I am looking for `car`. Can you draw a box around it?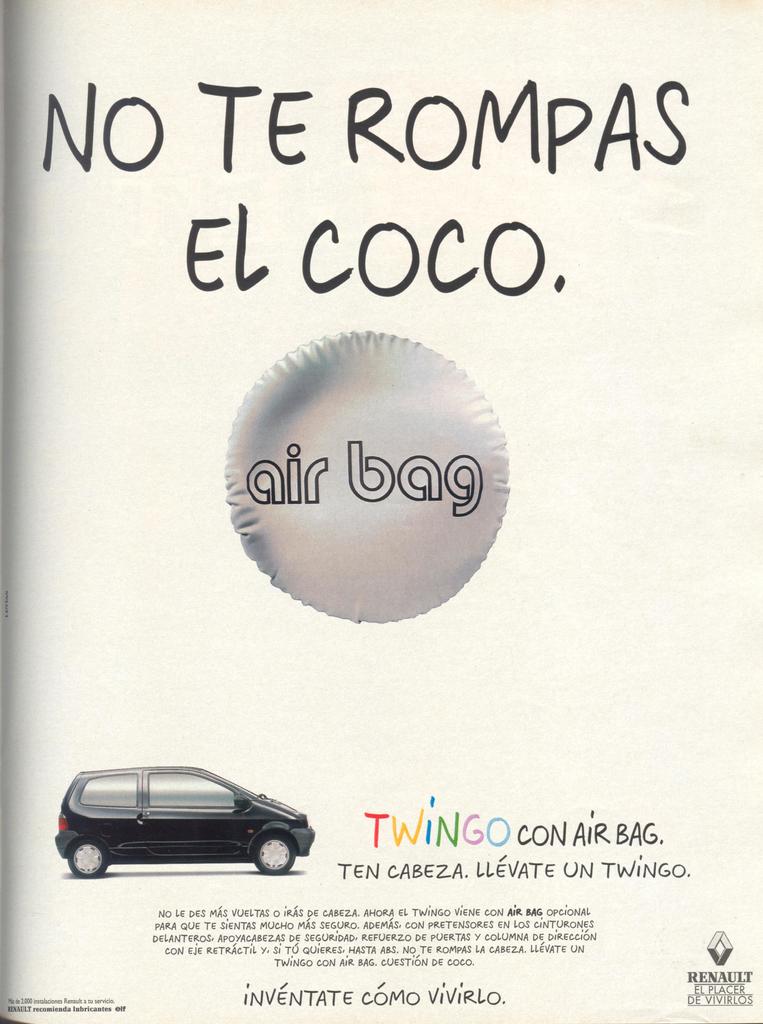
Sure, the bounding box is box=[52, 762, 316, 879].
